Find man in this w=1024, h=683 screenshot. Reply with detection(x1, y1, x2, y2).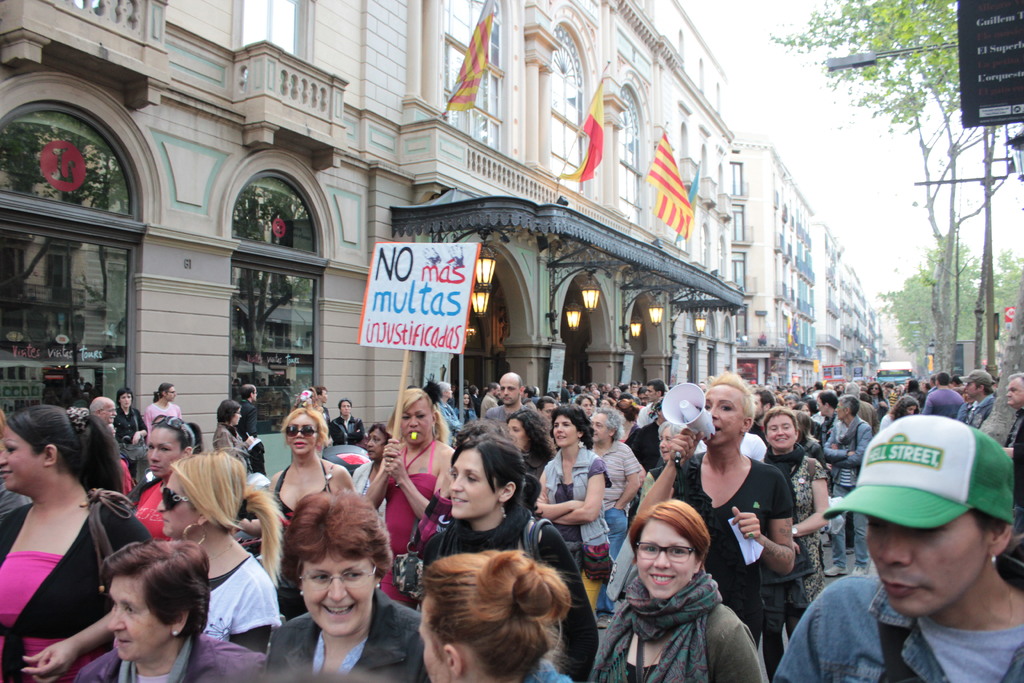
detection(751, 386, 771, 439).
